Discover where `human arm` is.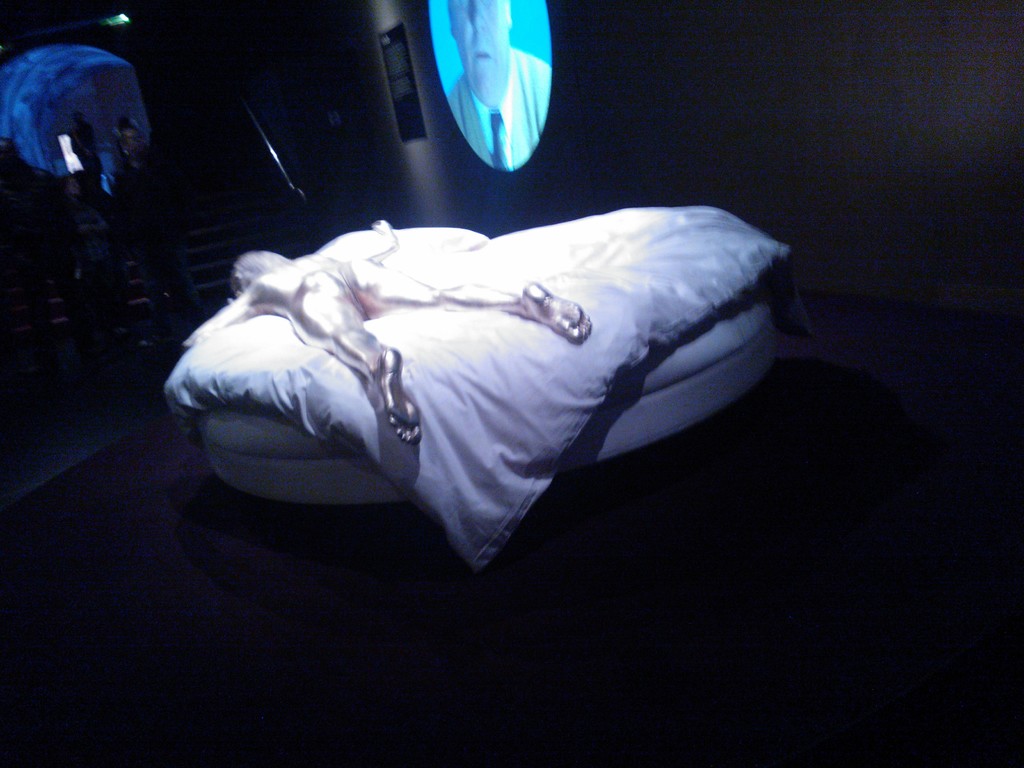
Discovered at <bbox>365, 212, 395, 255</bbox>.
